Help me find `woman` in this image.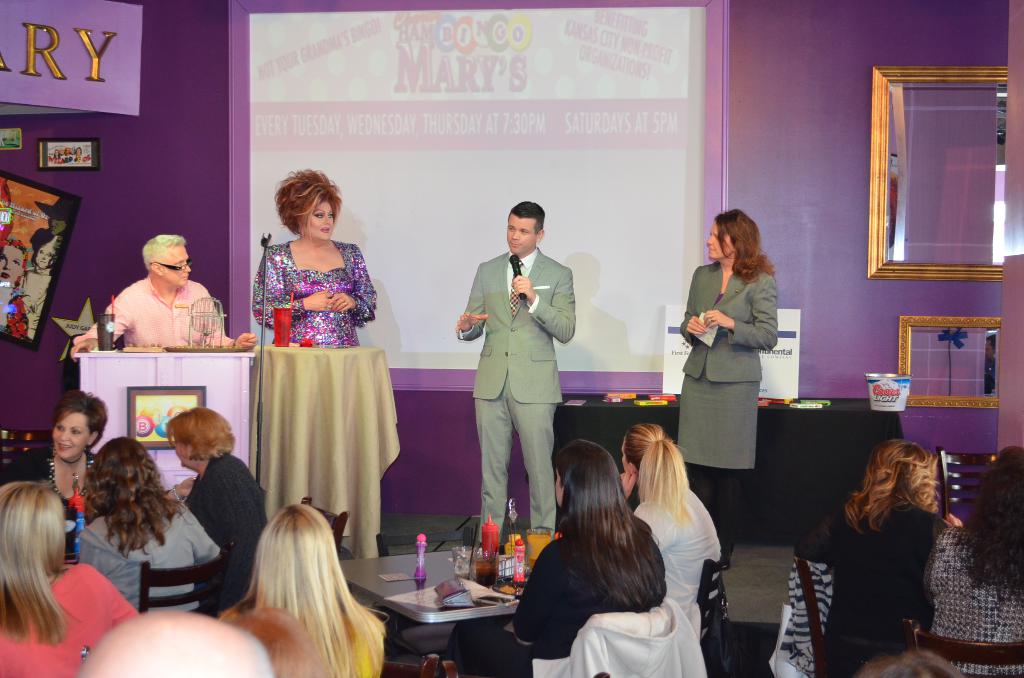
Found it: pyautogui.locateOnScreen(794, 444, 970, 677).
